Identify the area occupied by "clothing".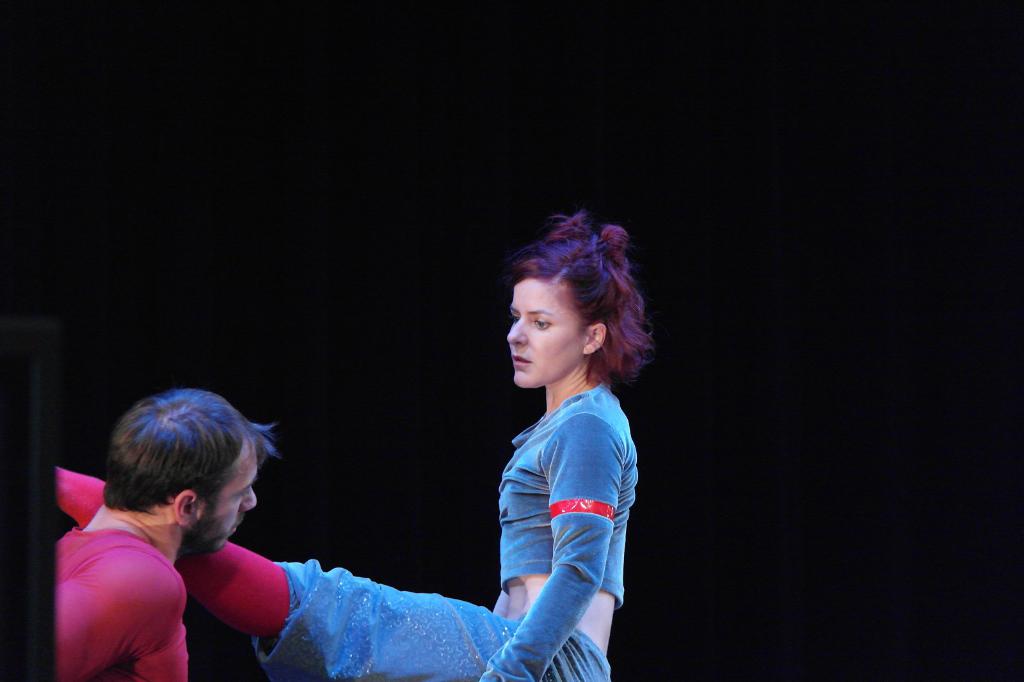
Area: box=[56, 527, 189, 681].
